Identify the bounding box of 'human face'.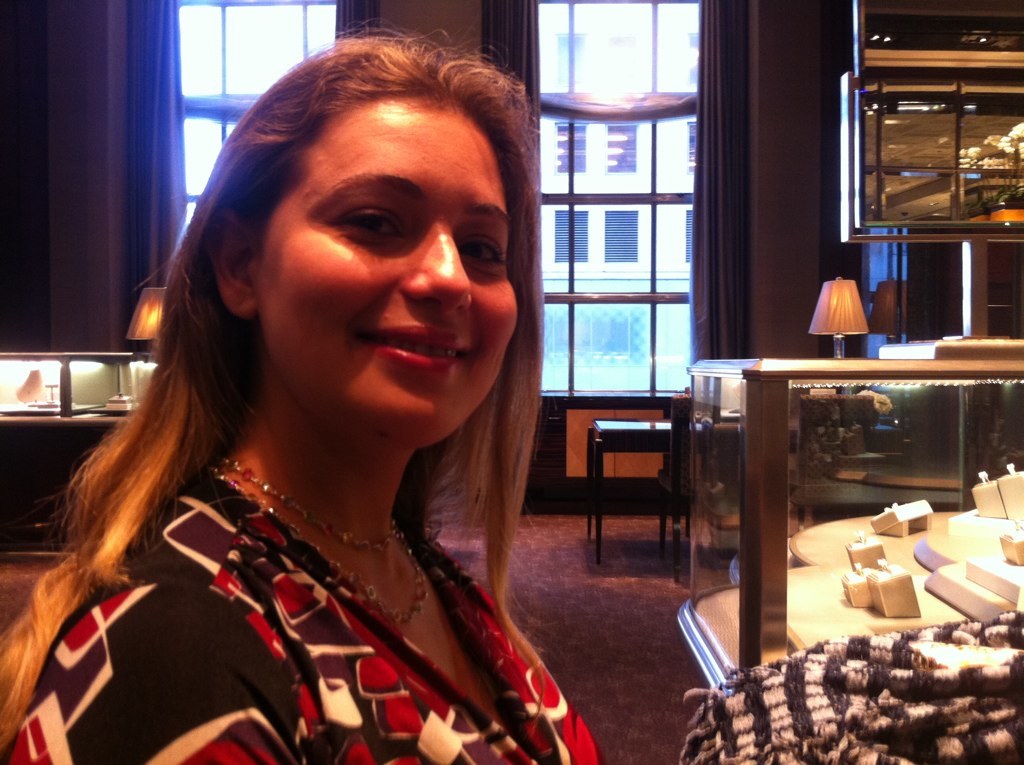
246/92/519/450.
